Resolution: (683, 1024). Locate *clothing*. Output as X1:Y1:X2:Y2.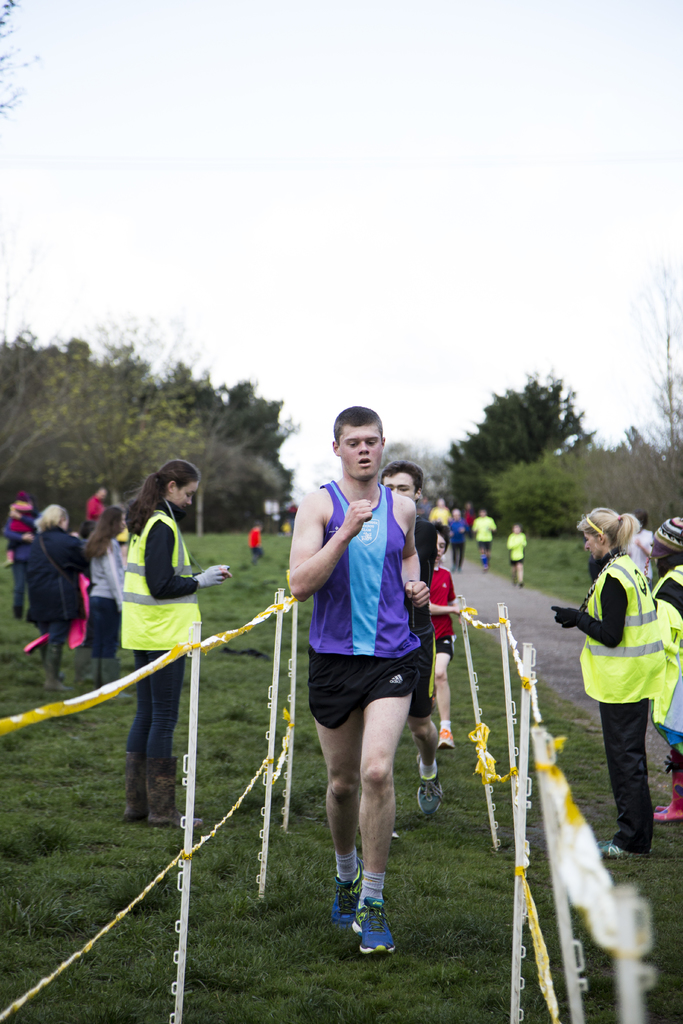
448:515:464:571.
